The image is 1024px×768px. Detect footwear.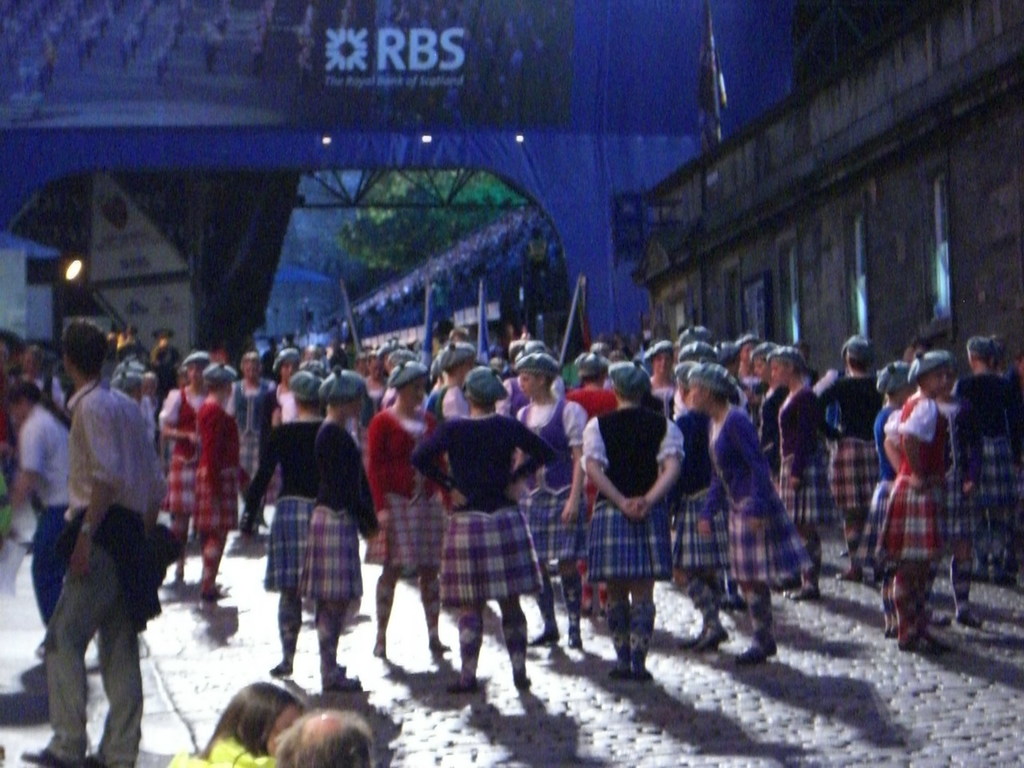
Detection: left=698, top=625, right=732, bottom=646.
